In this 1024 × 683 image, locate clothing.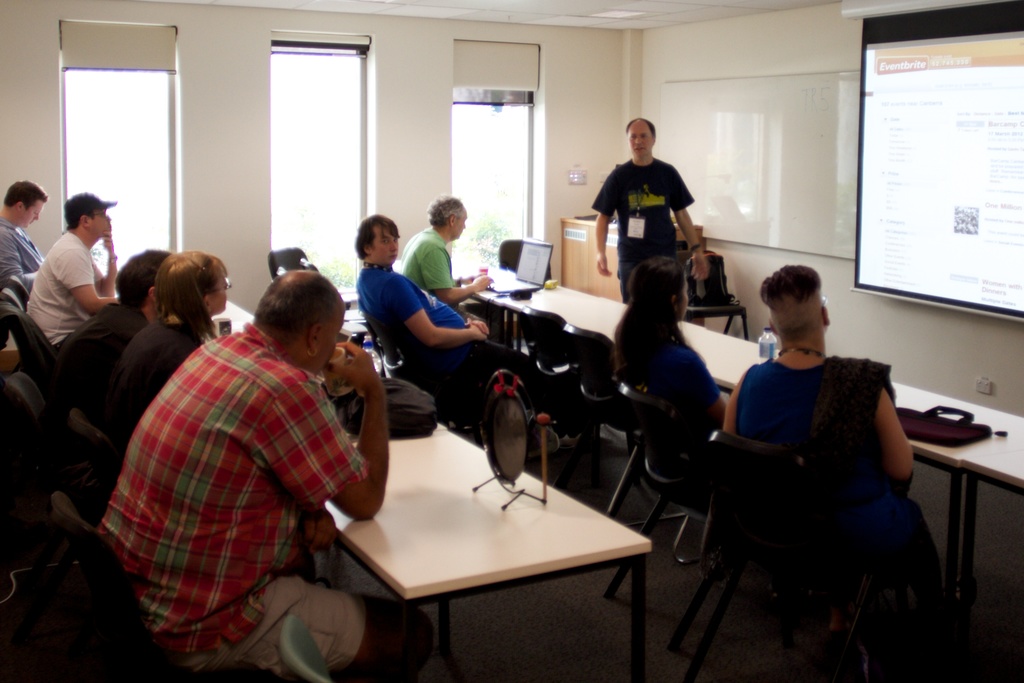
Bounding box: select_region(0, 221, 43, 304).
